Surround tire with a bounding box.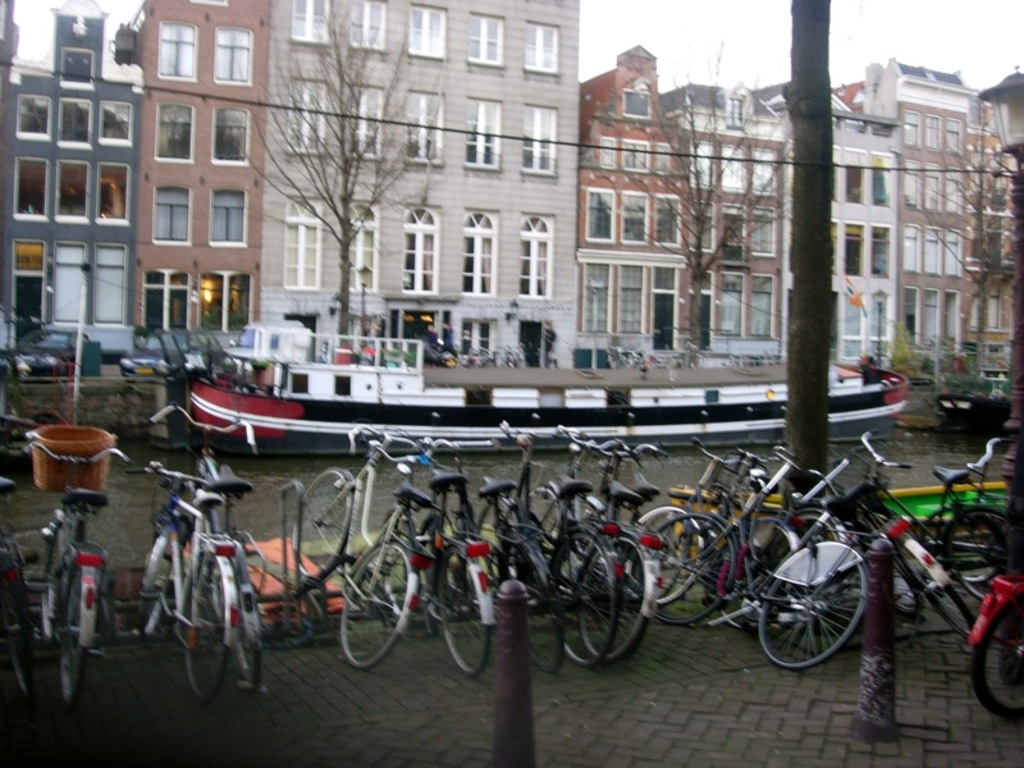
pyautogui.locateOnScreen(963, 570, 1023, 723).
